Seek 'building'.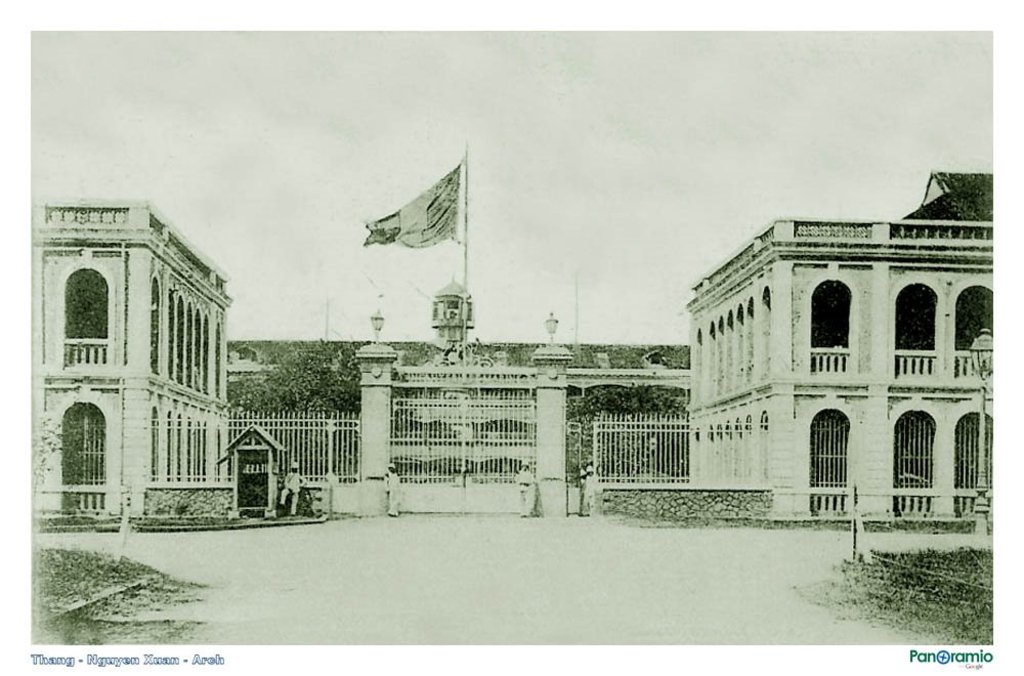
crop(30, 170, 992, 531).
